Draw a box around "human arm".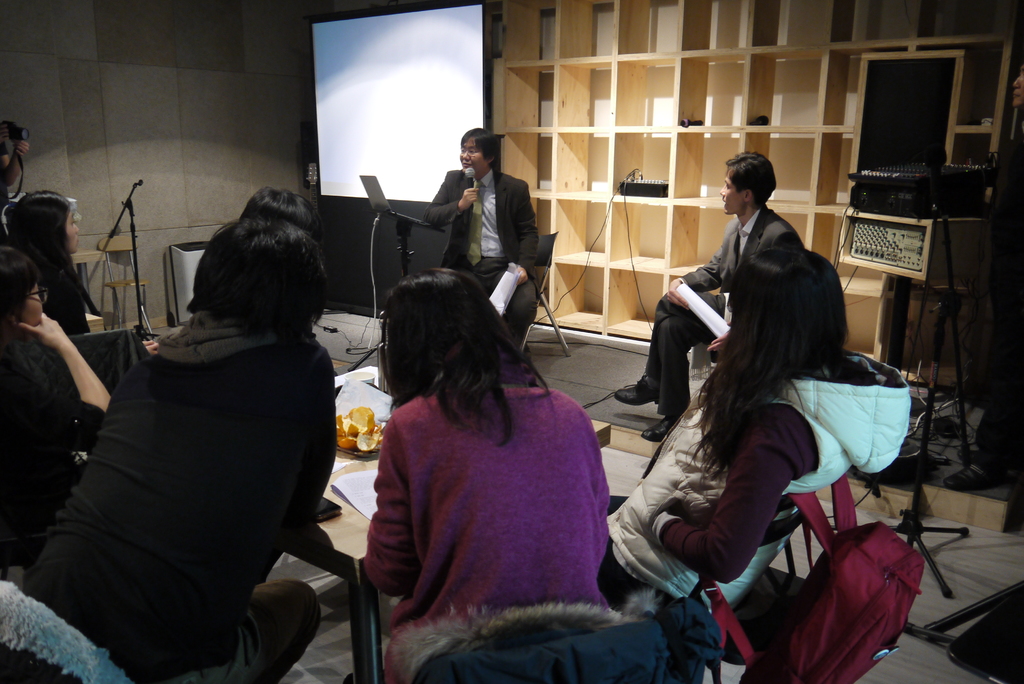
<box>356,415,420,599</box>.
